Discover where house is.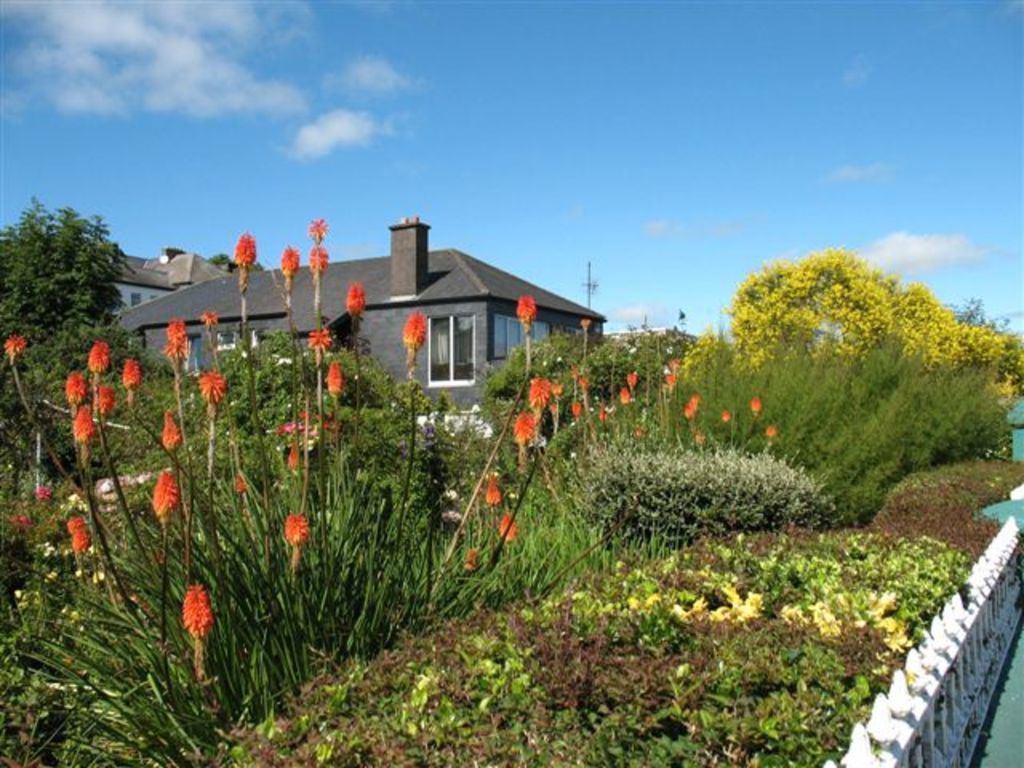
Discovered at <box>114,203,630,443</box>.
